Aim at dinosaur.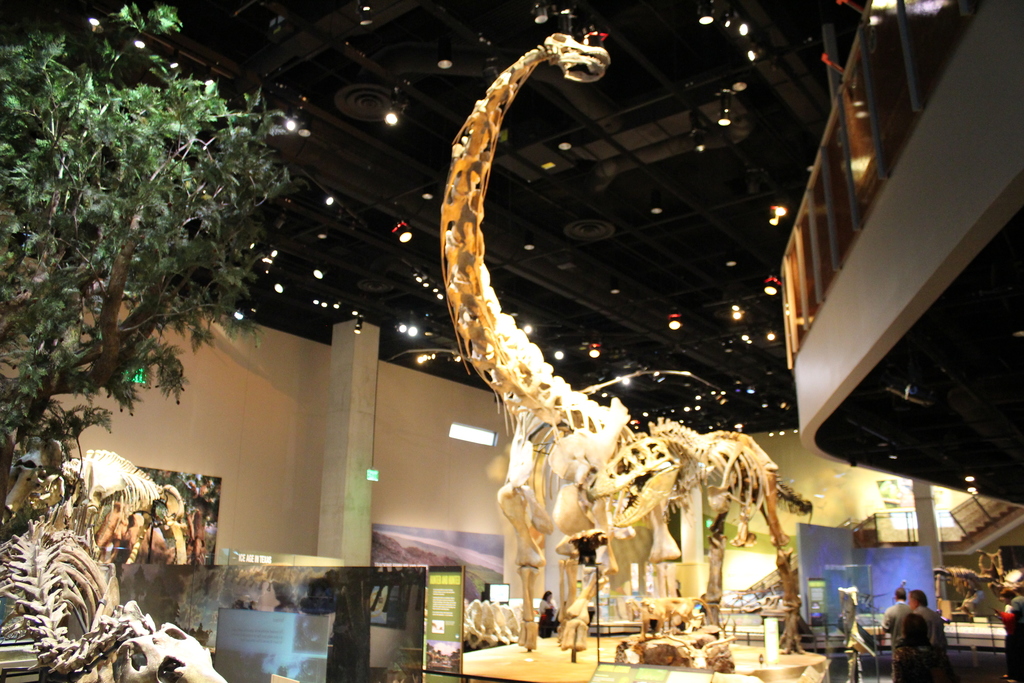
Aimed at bbox=[929, 549, 1023, 625].
